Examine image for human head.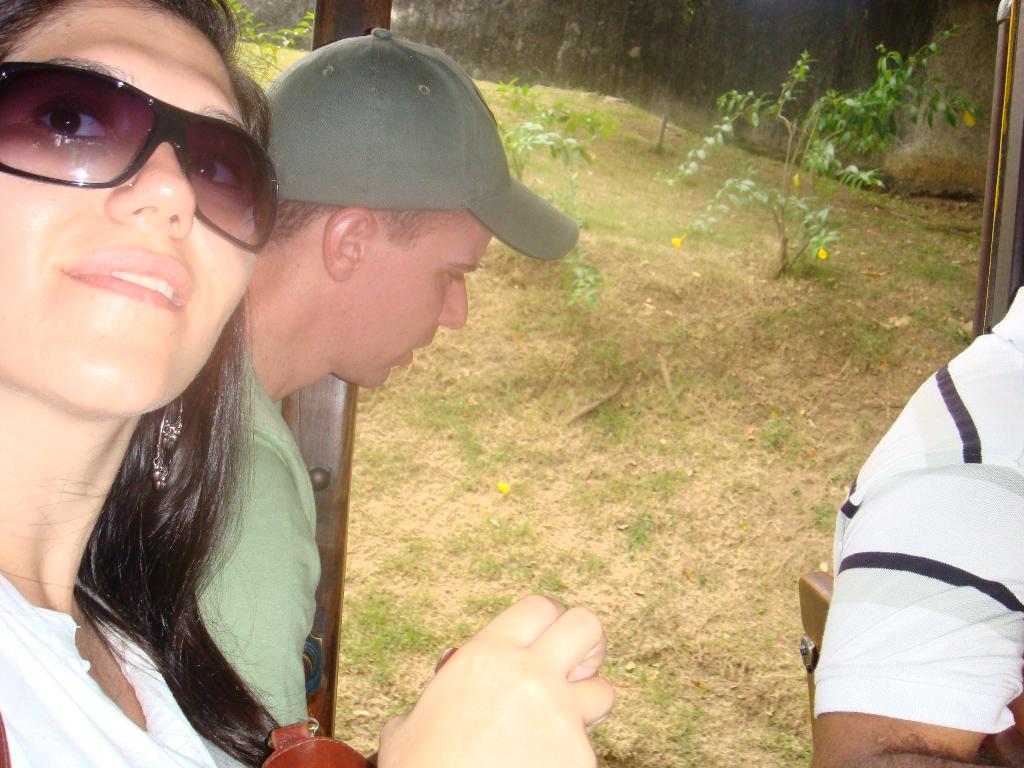
Examination result: 265:38:511:389.
